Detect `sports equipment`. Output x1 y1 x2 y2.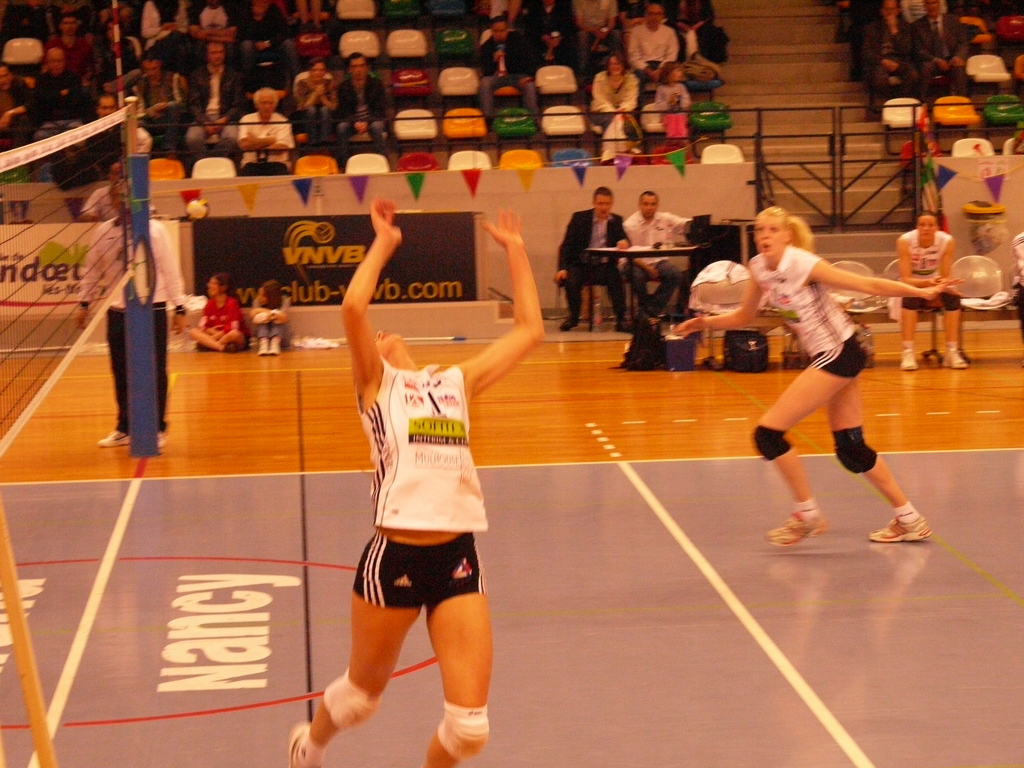
866 515 932 543.
